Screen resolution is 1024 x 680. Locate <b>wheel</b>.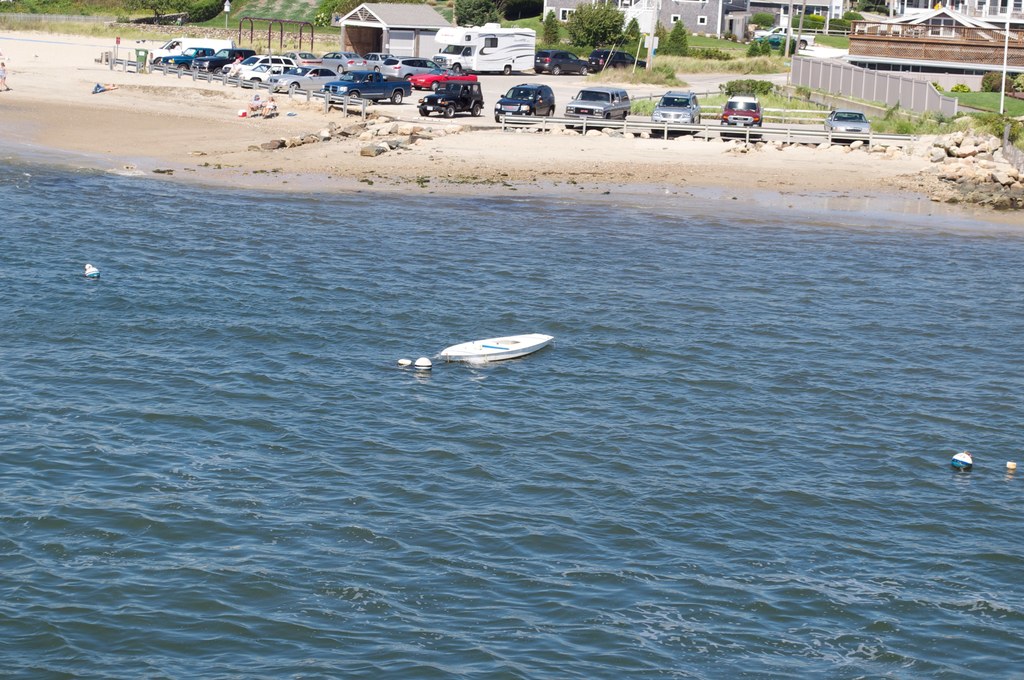
rect(253, 77, 259, 83).
